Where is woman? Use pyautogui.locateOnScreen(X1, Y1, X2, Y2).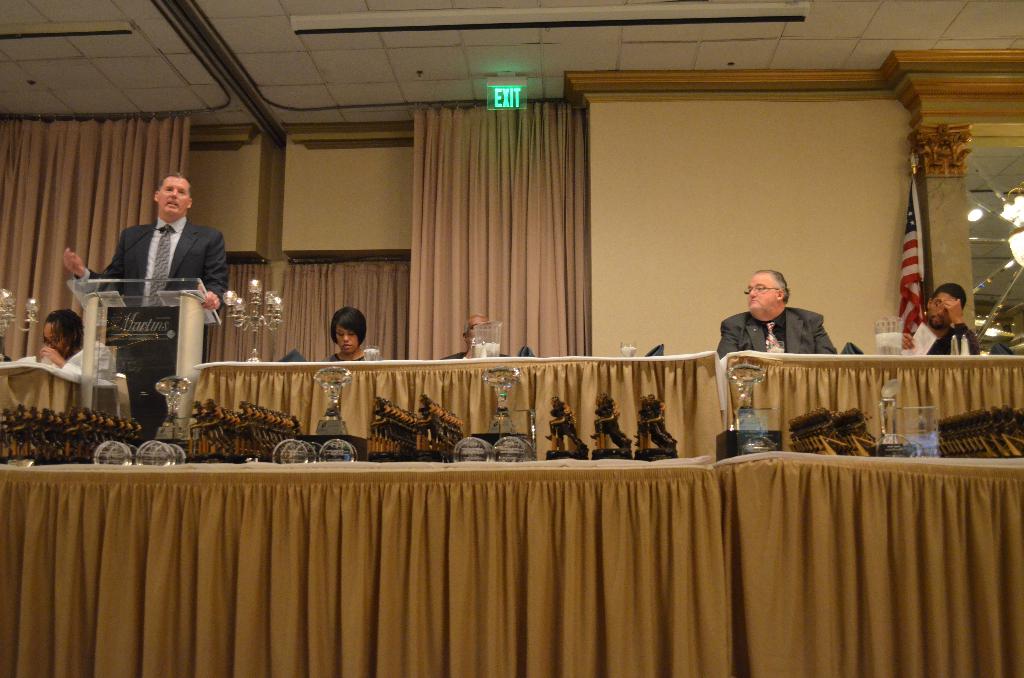
pyautogui.locateOnScreen(322, 307, 369, 360).
